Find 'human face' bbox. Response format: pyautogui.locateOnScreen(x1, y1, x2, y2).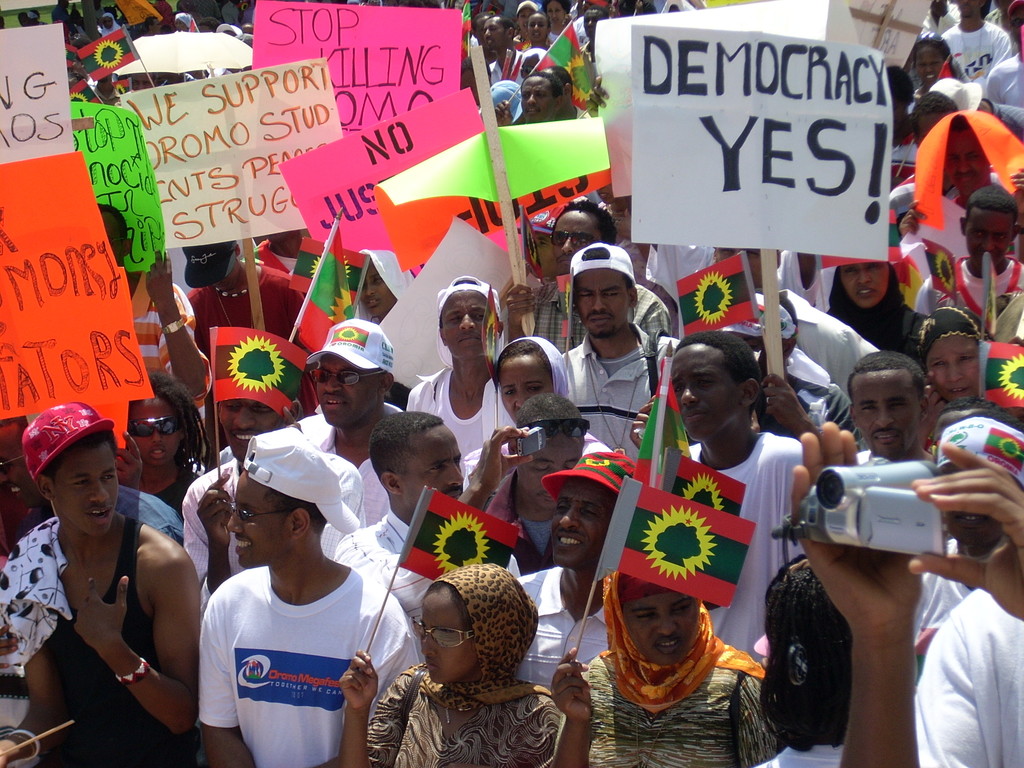
pyautogui.locateOnScreen(841, 262, 892, 309).
